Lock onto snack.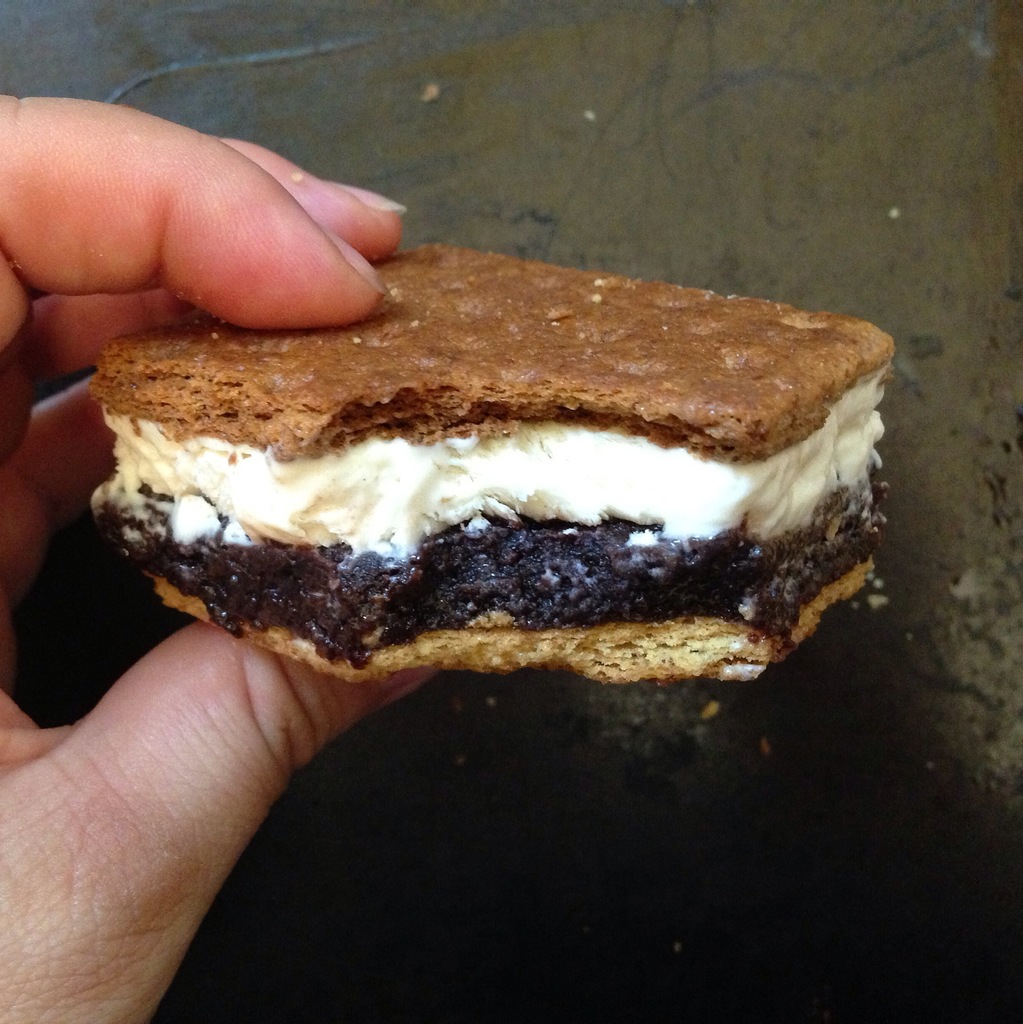
Locked: <bbox>61, 225, 898, 681</bbox>.
